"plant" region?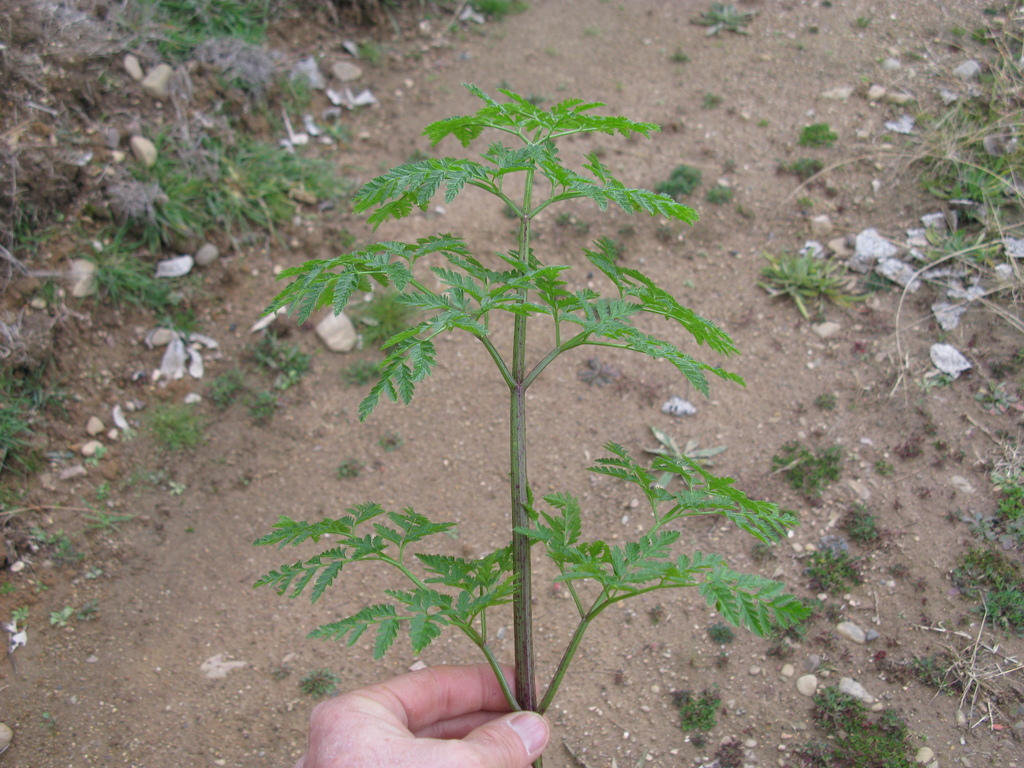
881 635 998 706
